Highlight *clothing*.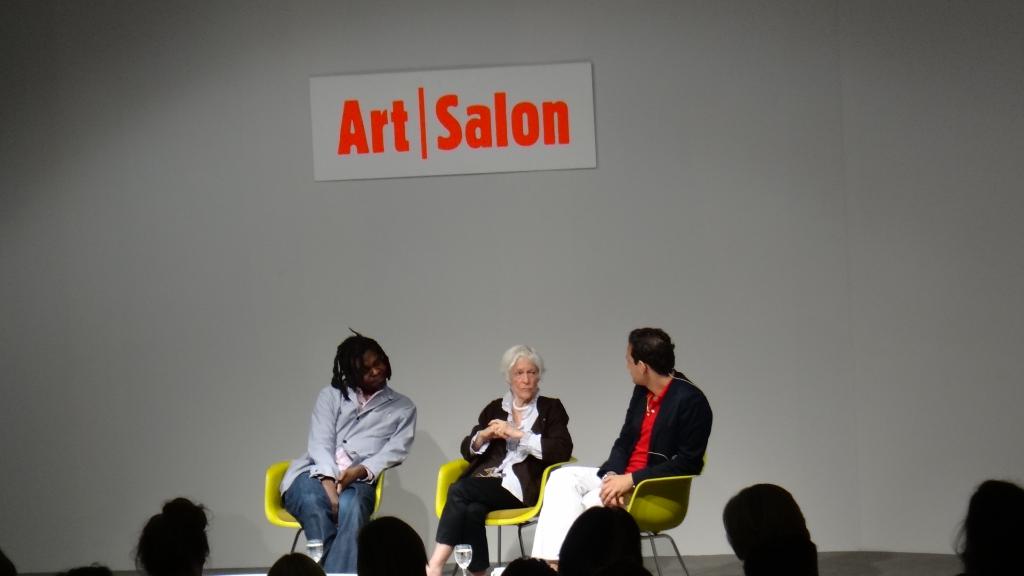
Highlighted region: select_region(433, 390, 571, 570).
